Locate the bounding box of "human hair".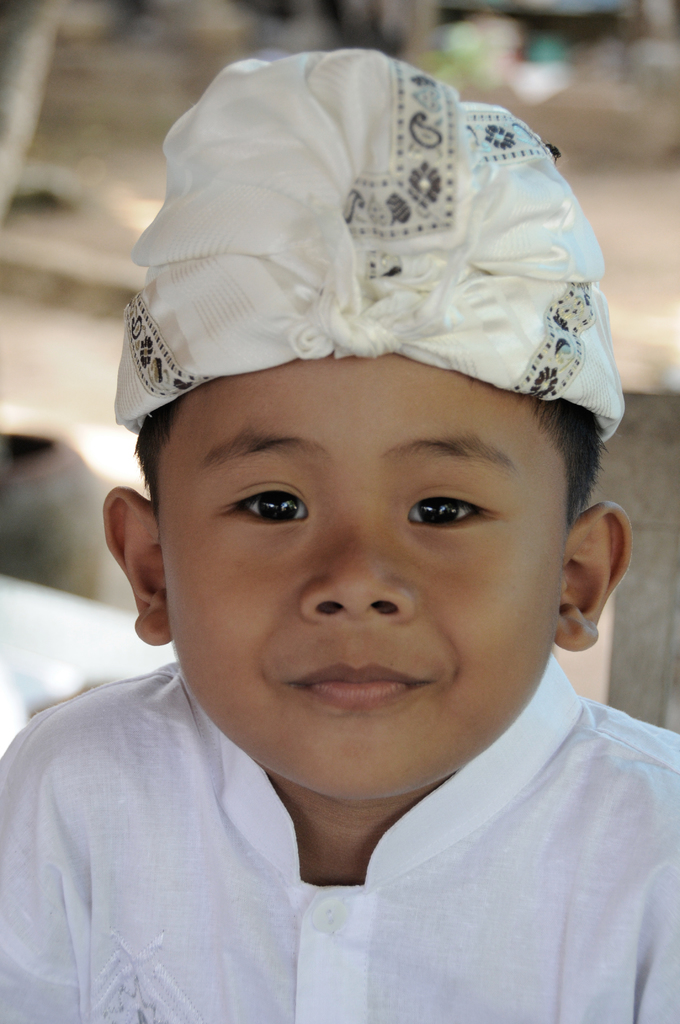
Bounding box: left=132, top=396, right=604, bottom=509.
